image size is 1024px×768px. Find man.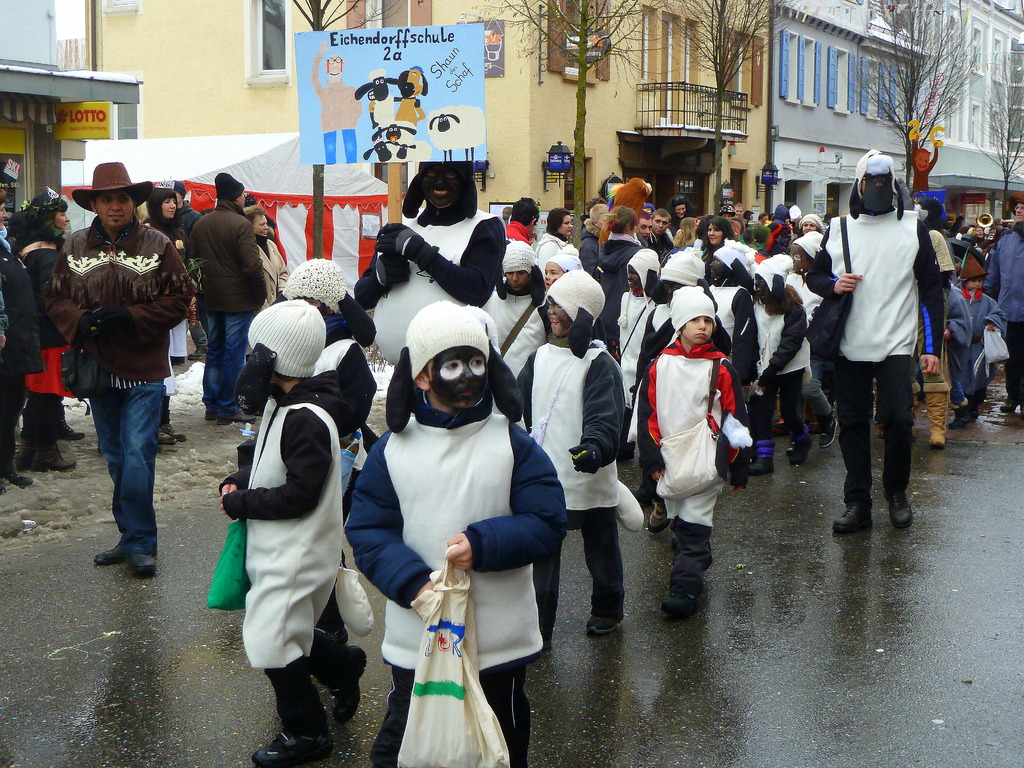
rect(631, 213, 647, 246).
